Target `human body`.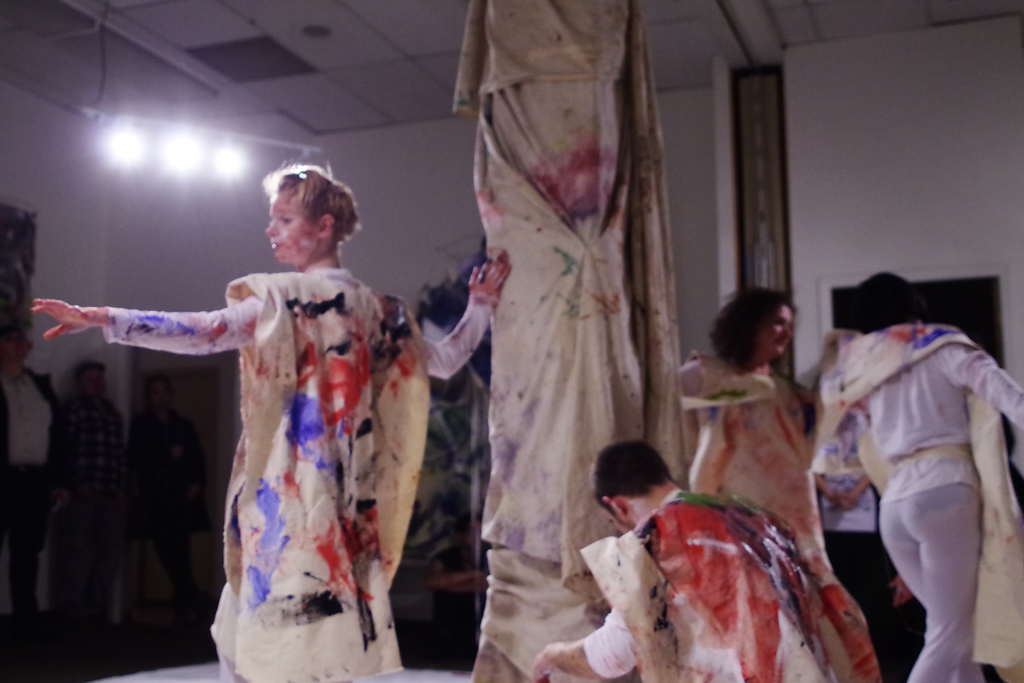
Target region: 684 272 827 558.
